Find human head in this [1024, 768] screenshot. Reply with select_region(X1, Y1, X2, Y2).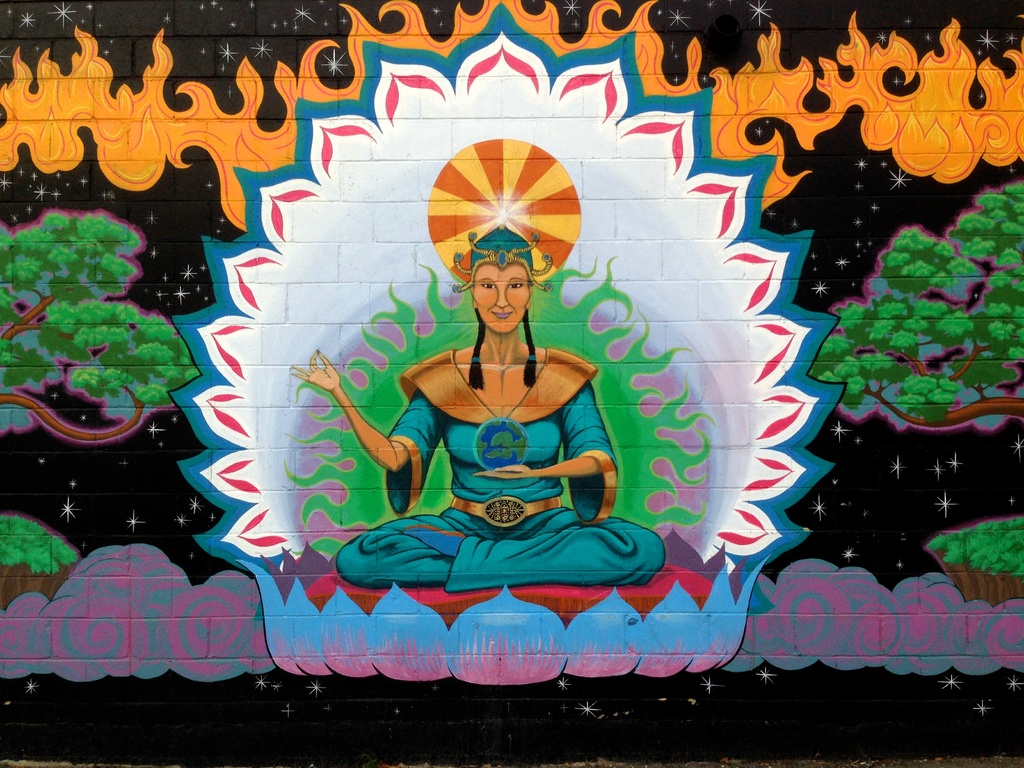
select_region(453, 243, 540, 337).
